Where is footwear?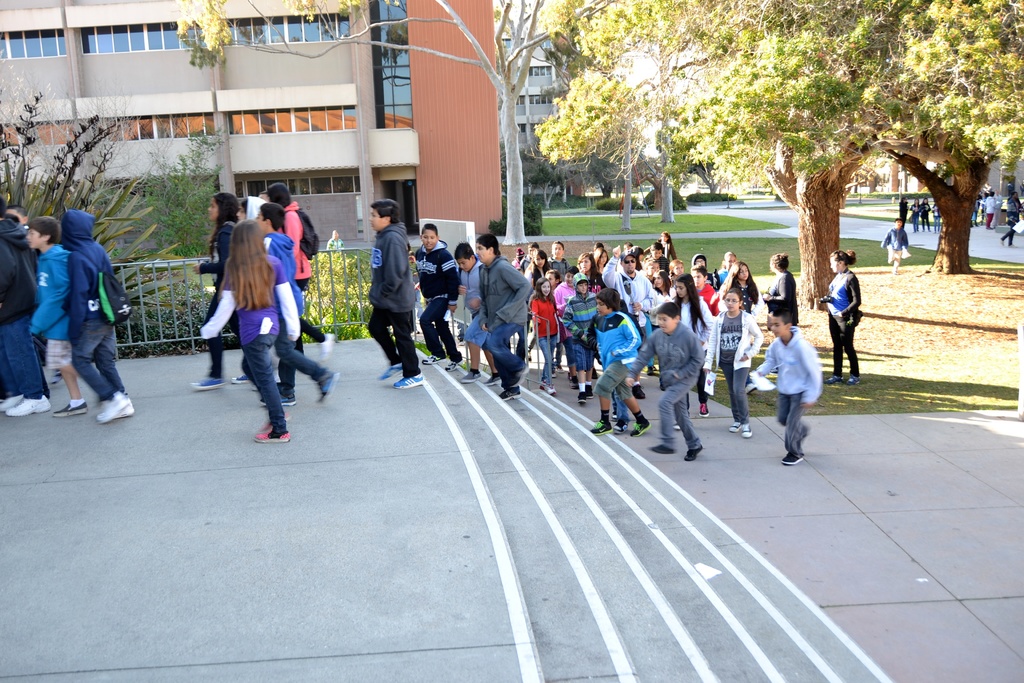
detection(0, 393, 24, 411).
